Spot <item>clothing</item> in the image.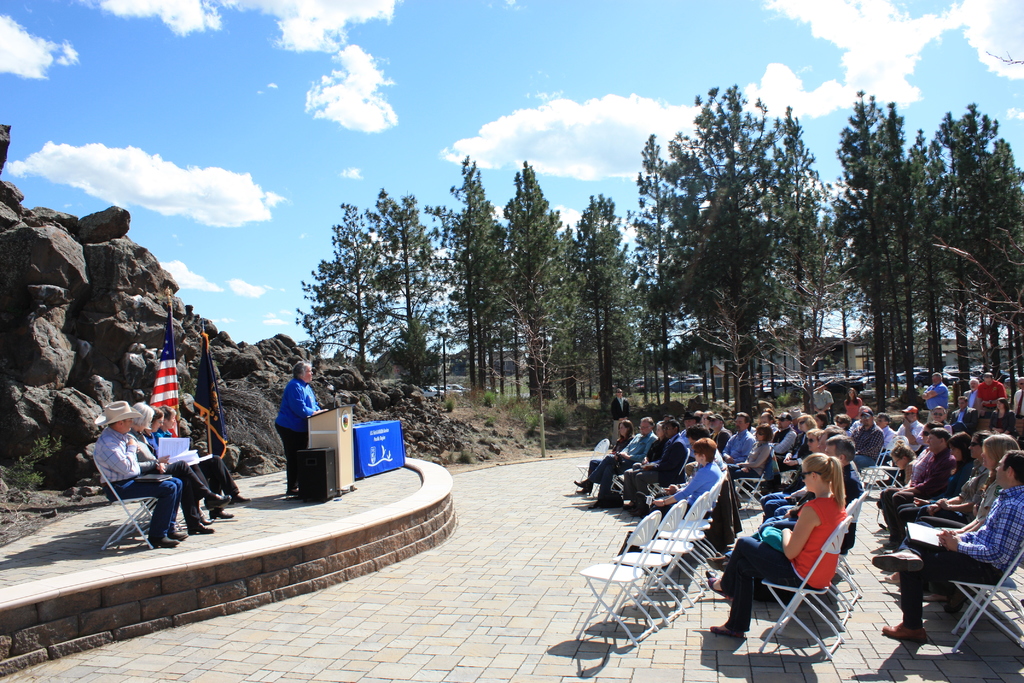
<item>clothing</item> found at 275,377,323,490.
